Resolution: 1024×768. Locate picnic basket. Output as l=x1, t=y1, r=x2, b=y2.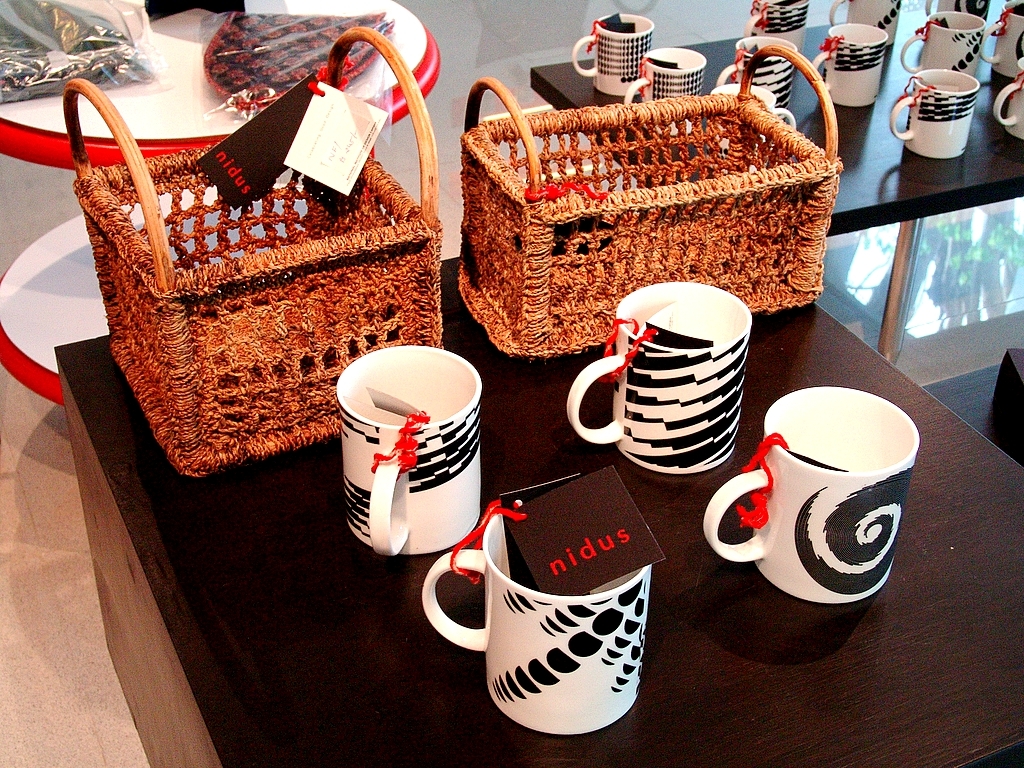
l=60, t=25, r=443, b=480.
